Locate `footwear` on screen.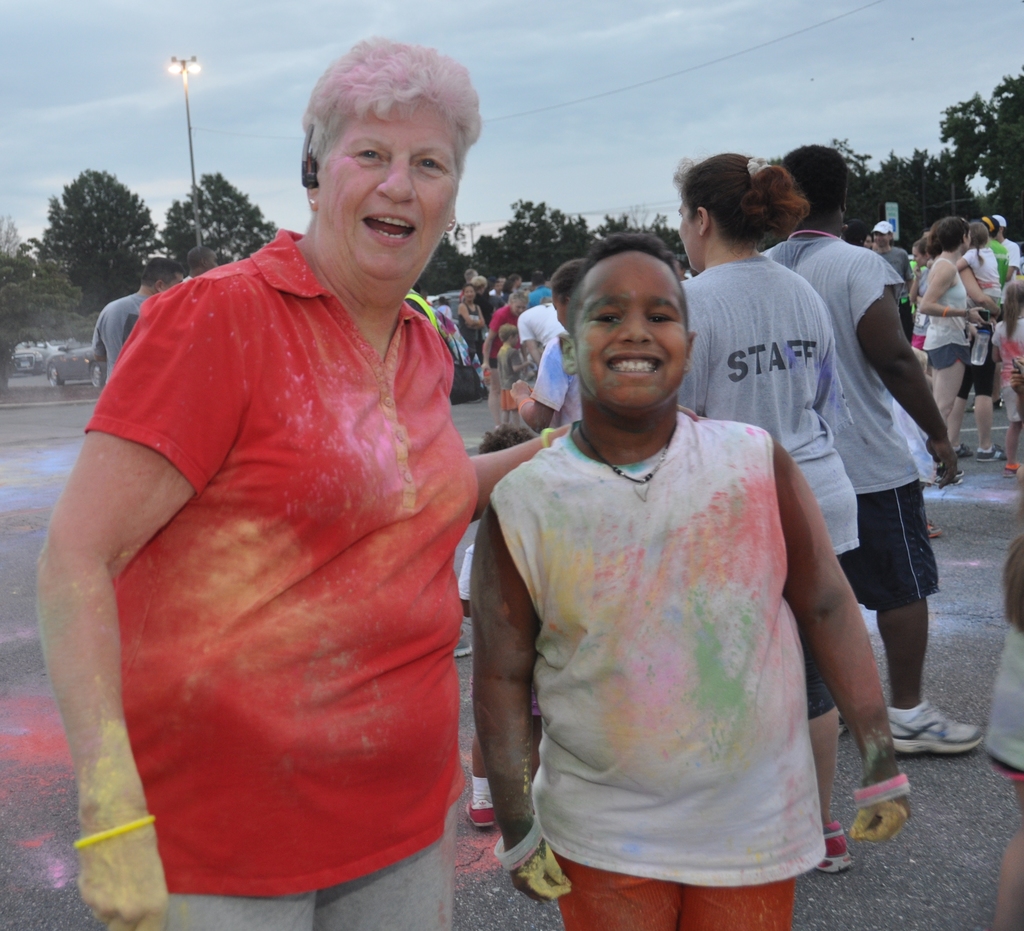
On screen at bbox=[958, 400, 974, 412].
